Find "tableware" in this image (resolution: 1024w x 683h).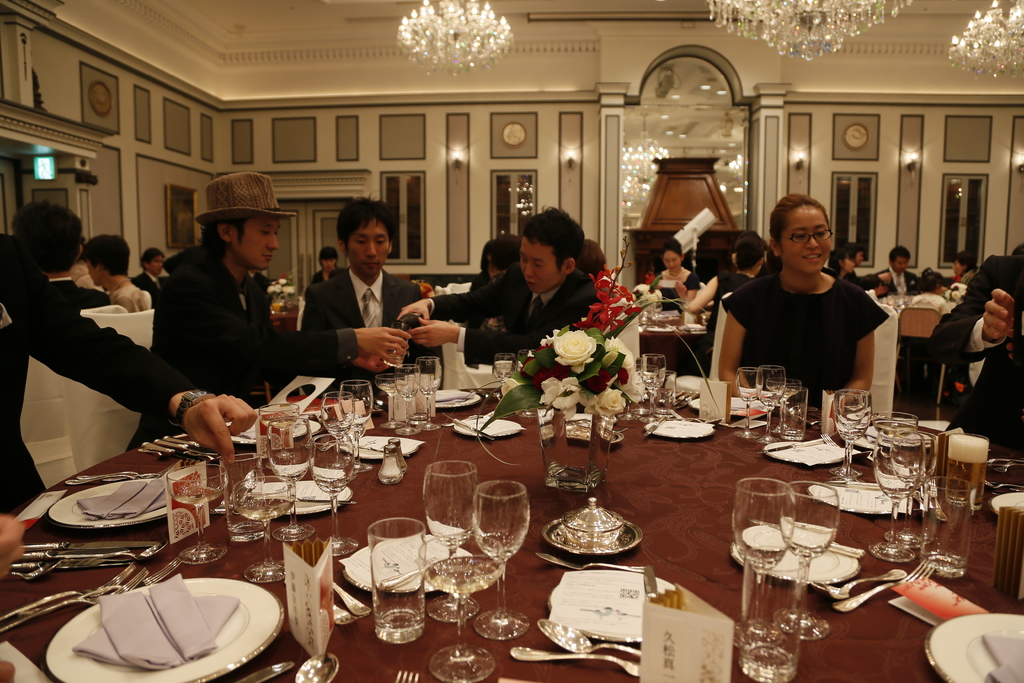
[229, 473, 294, 586].
